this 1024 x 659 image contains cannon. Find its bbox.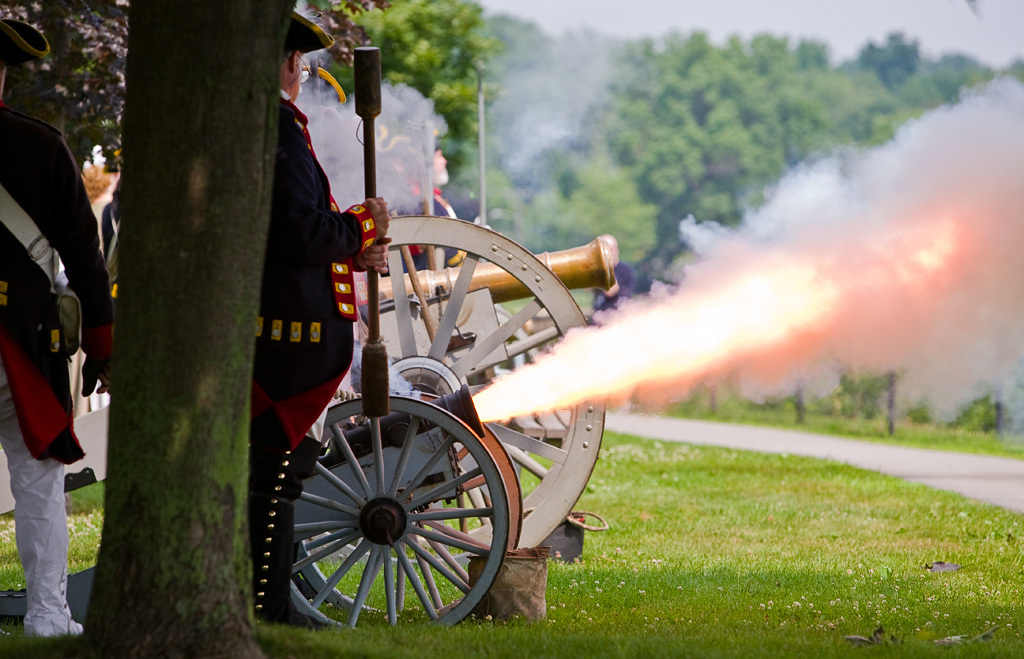
x1=282, y1=381, x2=528, y2=631.
